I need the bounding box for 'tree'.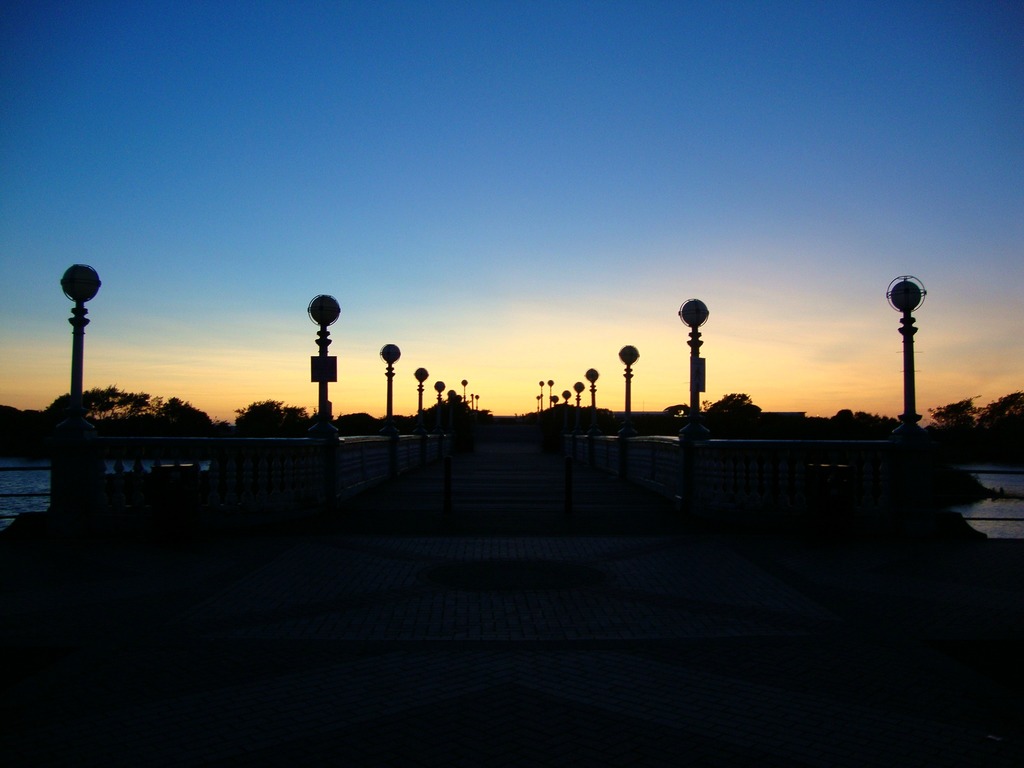
Here it is: region(436, 391, 479, 424).
